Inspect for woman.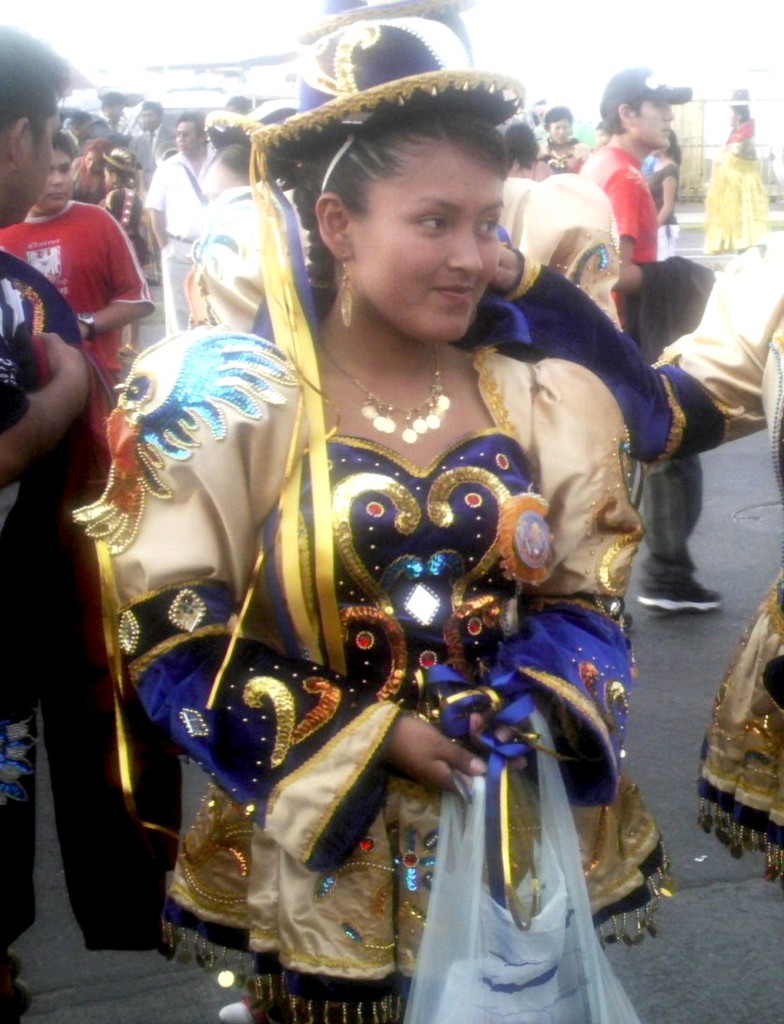
Inspection: locate(69, 132, 110, 209).
